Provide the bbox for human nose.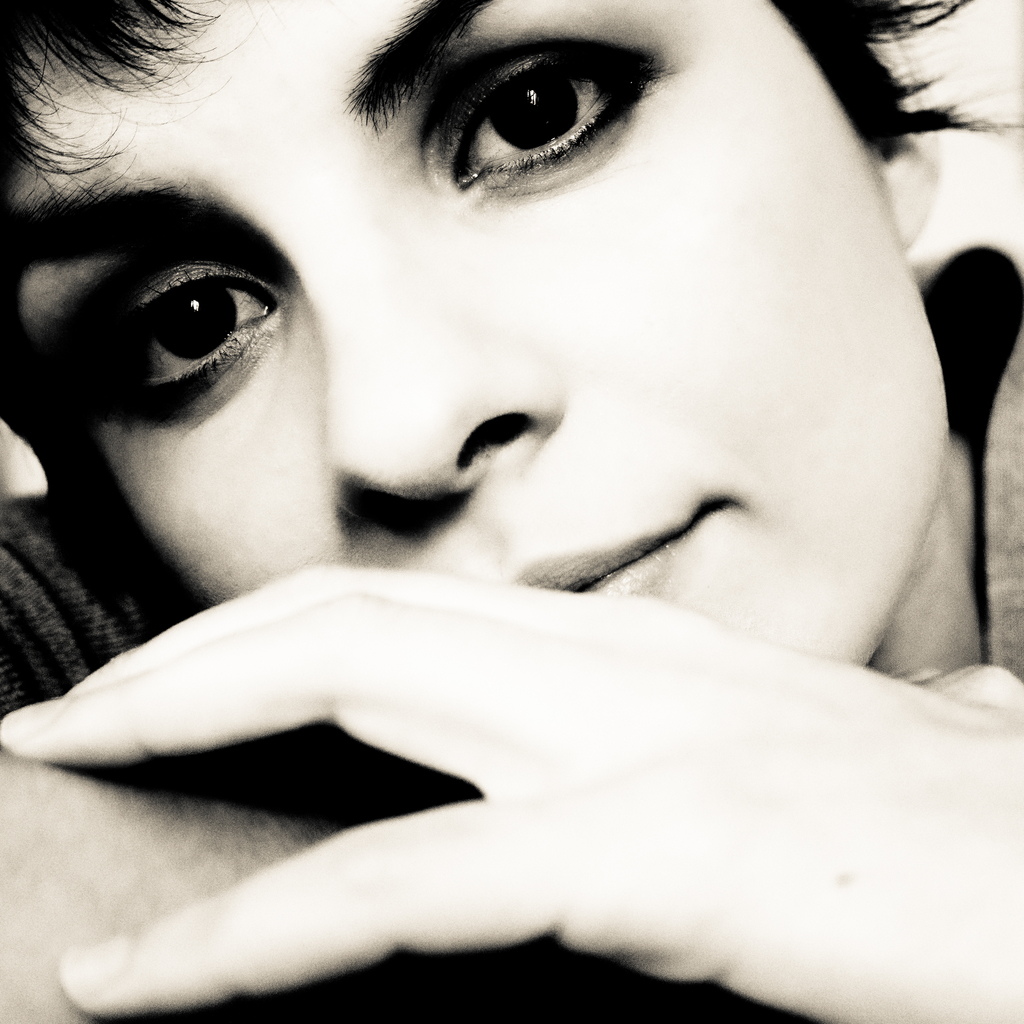
left=278, top=240, right=573, bottom=518.
